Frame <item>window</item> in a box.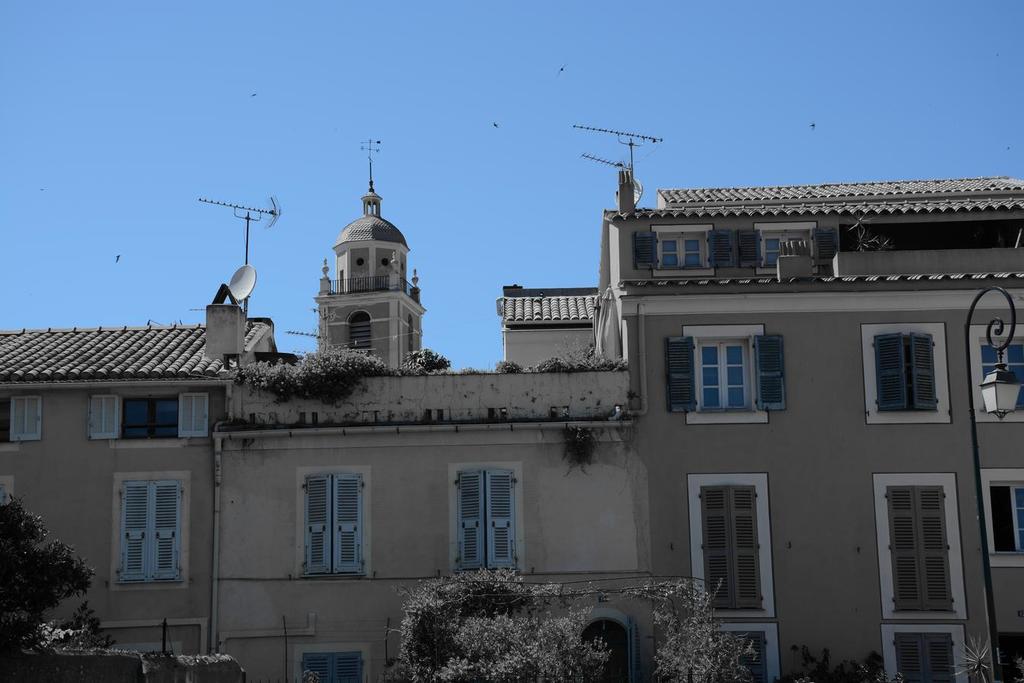
BBox(439, 459, 530, 578).
